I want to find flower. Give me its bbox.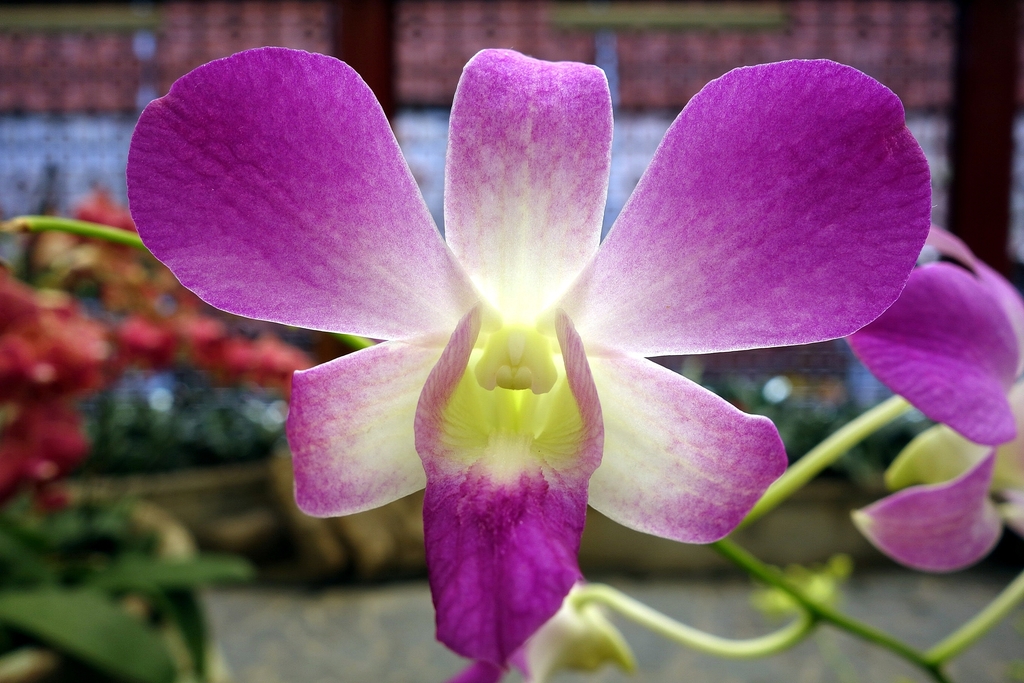
156, 15, 910, 623.
